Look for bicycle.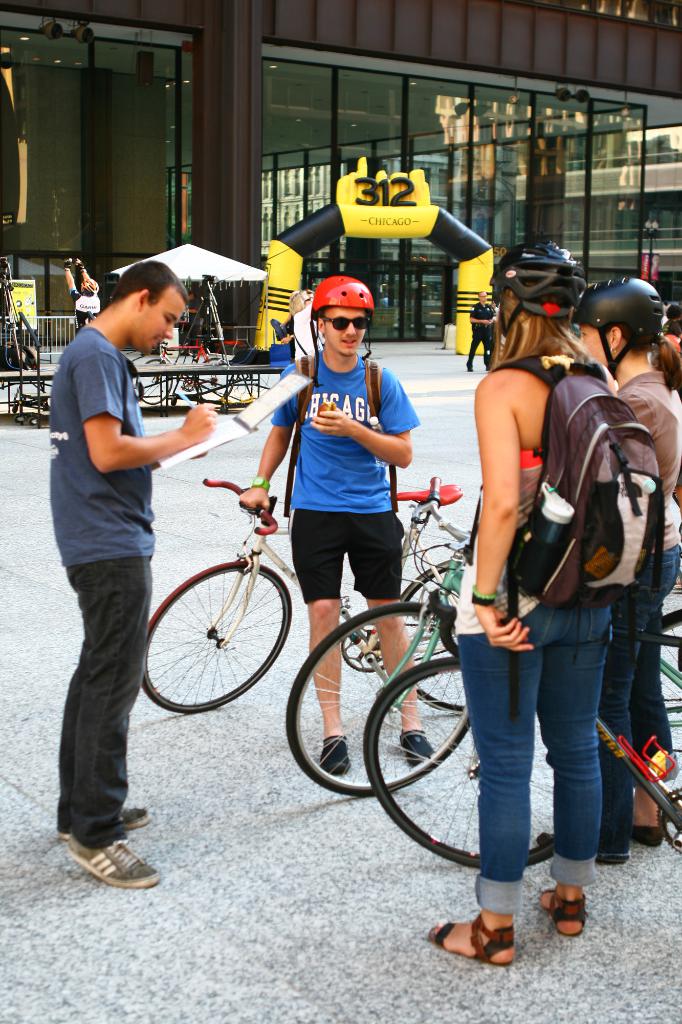
Found: <bbox>281, 464, 681, 791</bbox>.
